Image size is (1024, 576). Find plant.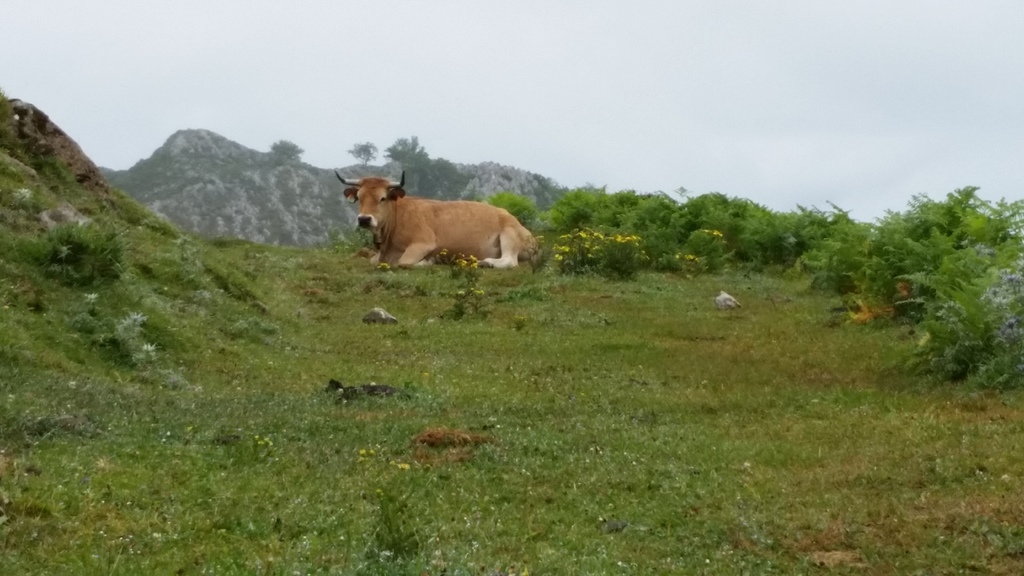
rect(444, 252, 499, 322).
